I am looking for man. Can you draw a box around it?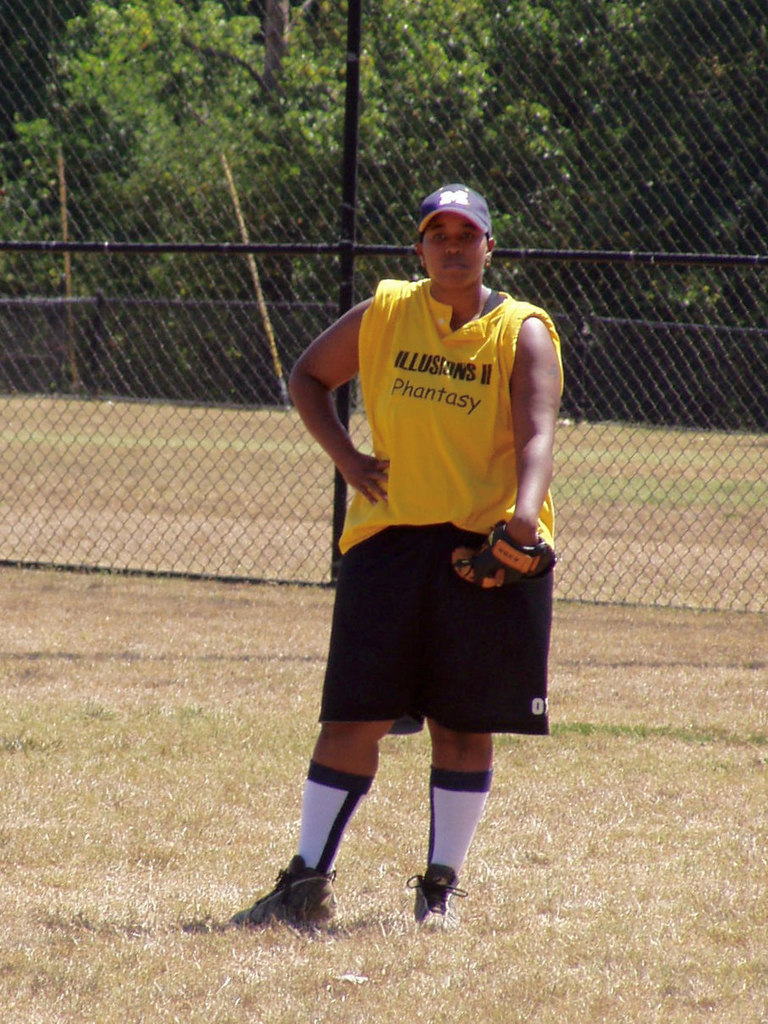
Sure, the bounding box is bbox=(235, 187, 559, 930).
